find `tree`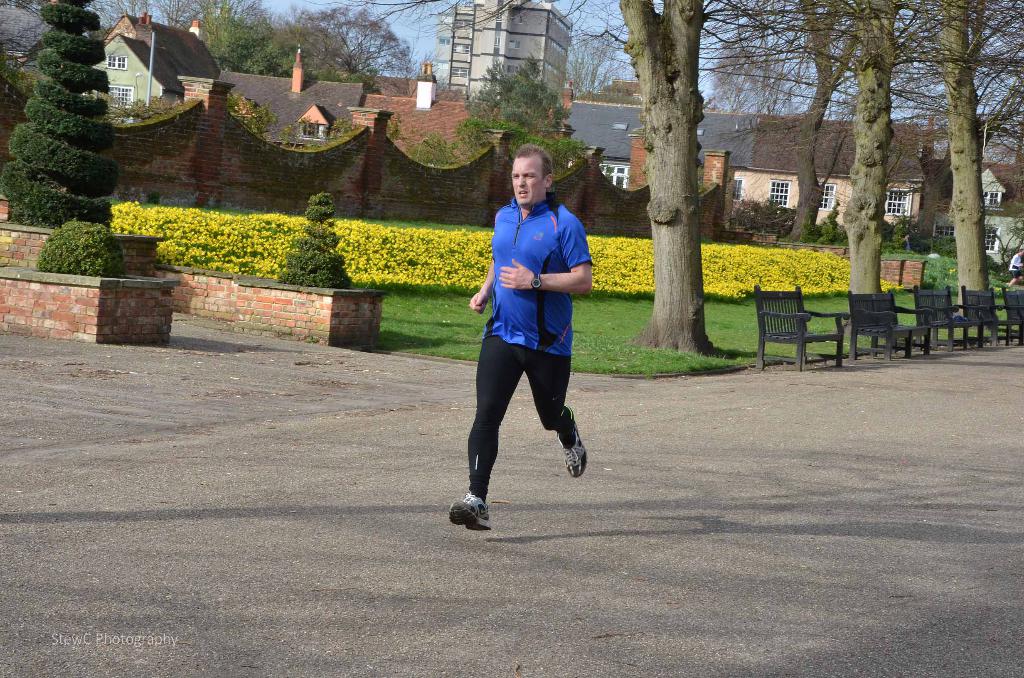
<bbox>985, 177, 1023, 273</bbox>
